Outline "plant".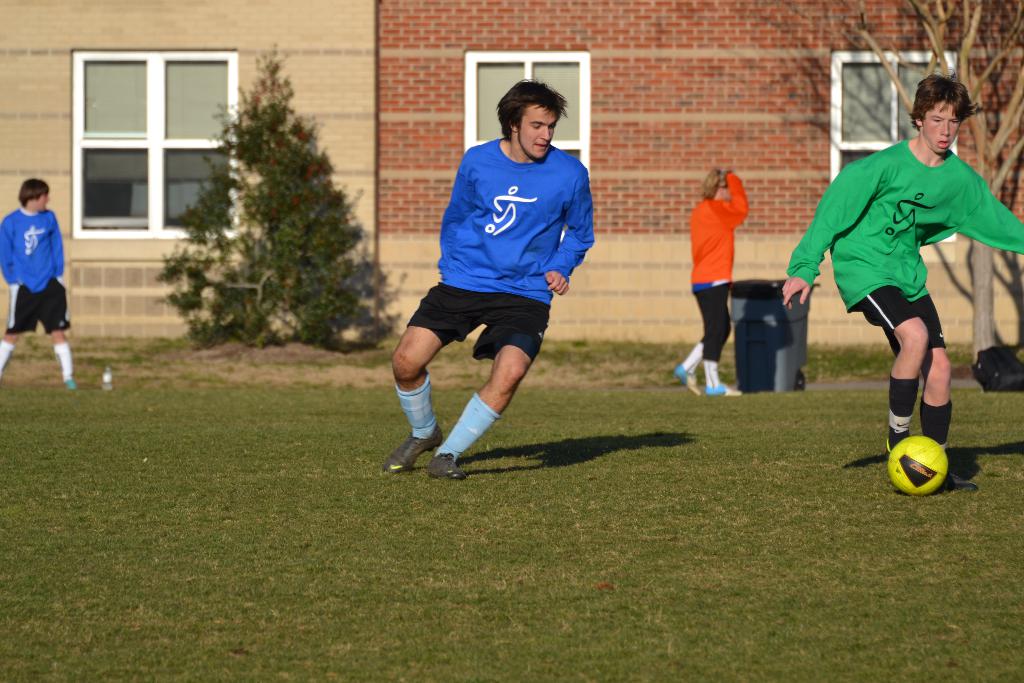
Outline: locate(142, 38, 405, 375).
